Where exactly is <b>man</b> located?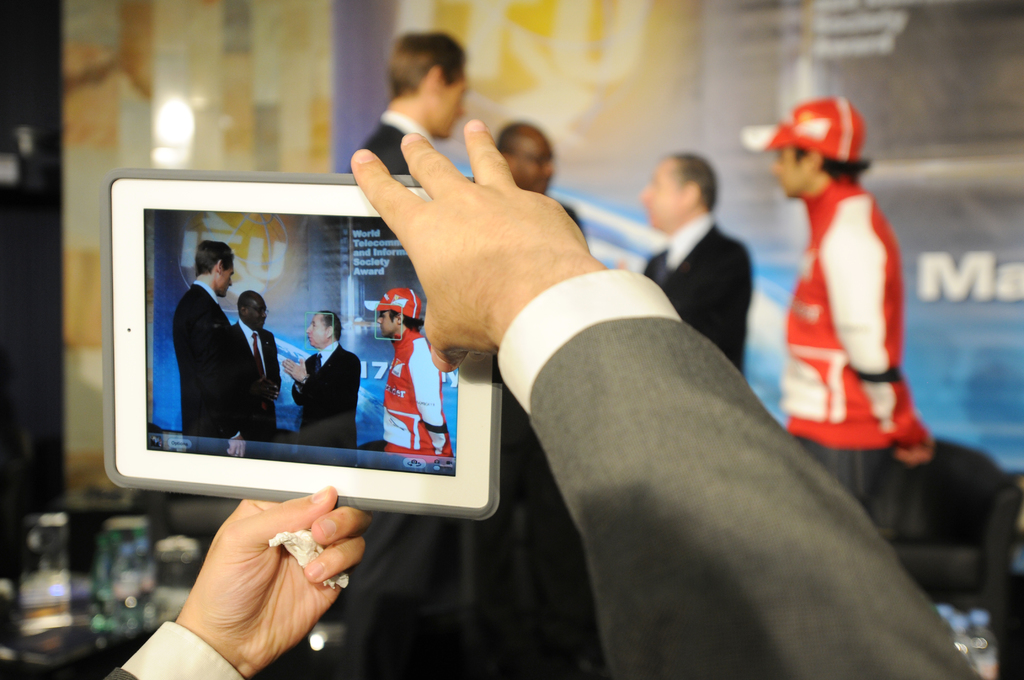
Its bounding box is [x1=352, y1=34, x2=477, y2=181].
